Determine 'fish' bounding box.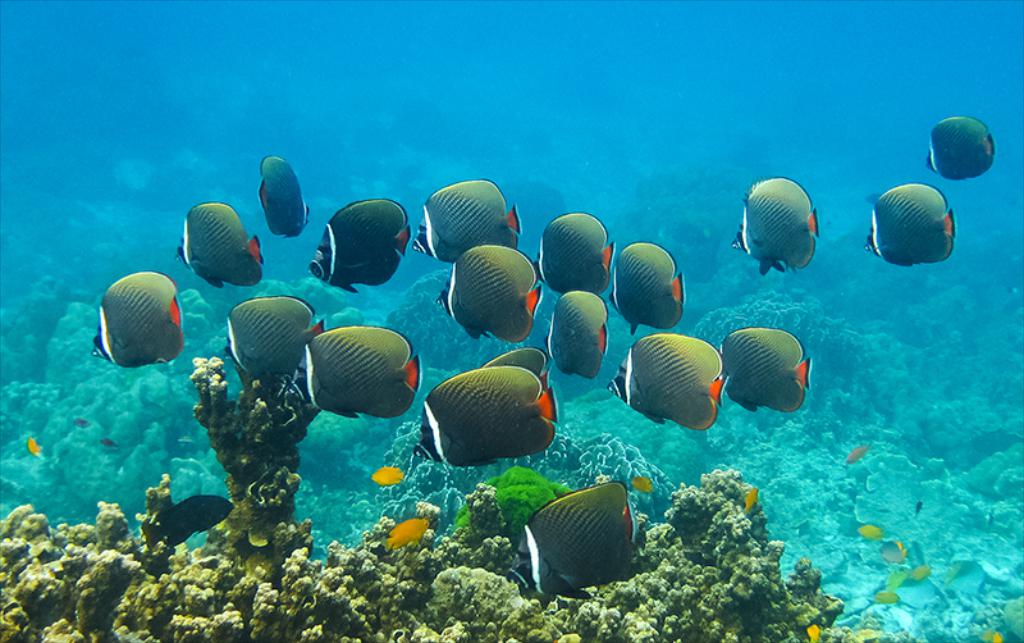
Determined: <region>731, 175, 818, 279</region>.
